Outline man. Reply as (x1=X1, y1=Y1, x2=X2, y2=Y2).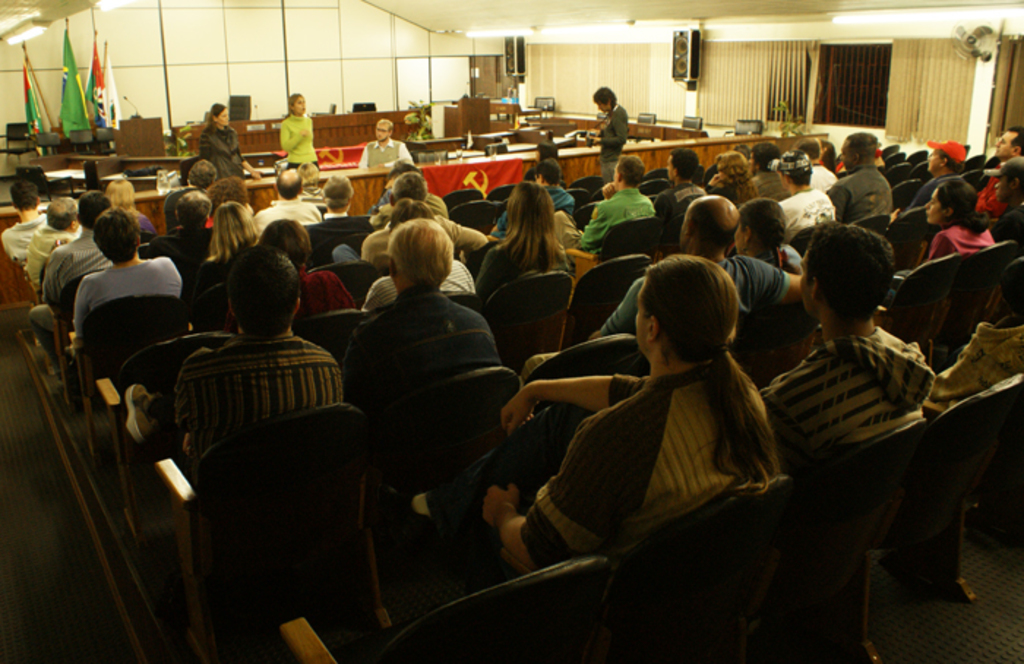
(x1=117, y1=178, x2=218, y2=263).
